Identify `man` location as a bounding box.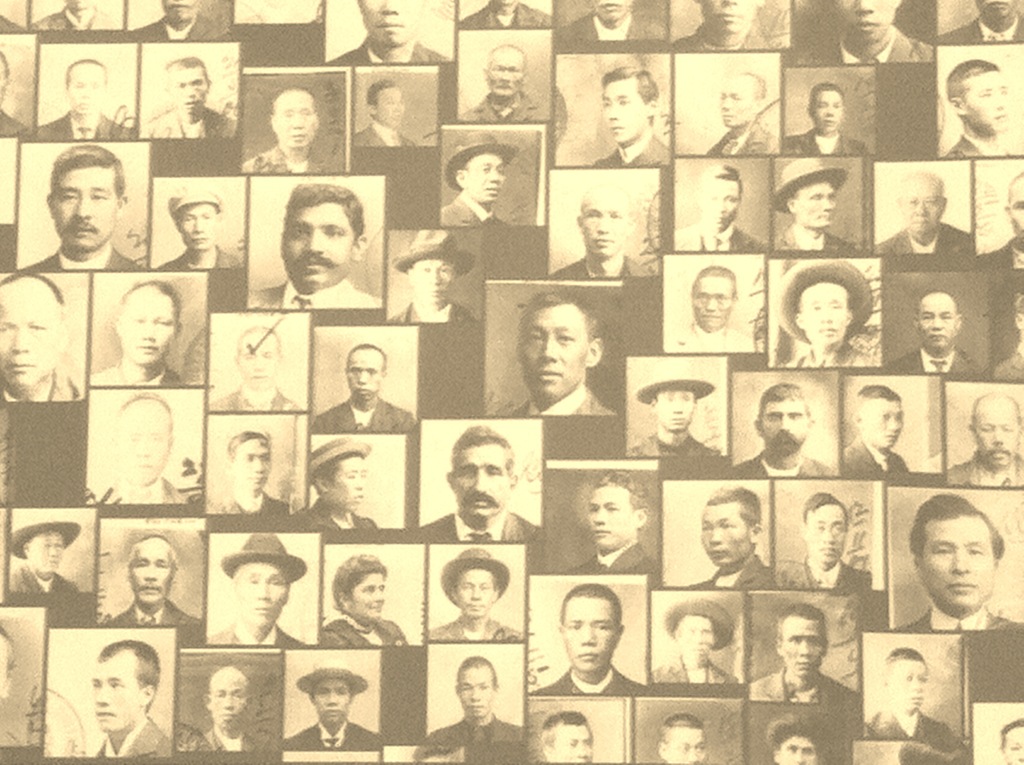
rect(935, 0, 1023, 45).
